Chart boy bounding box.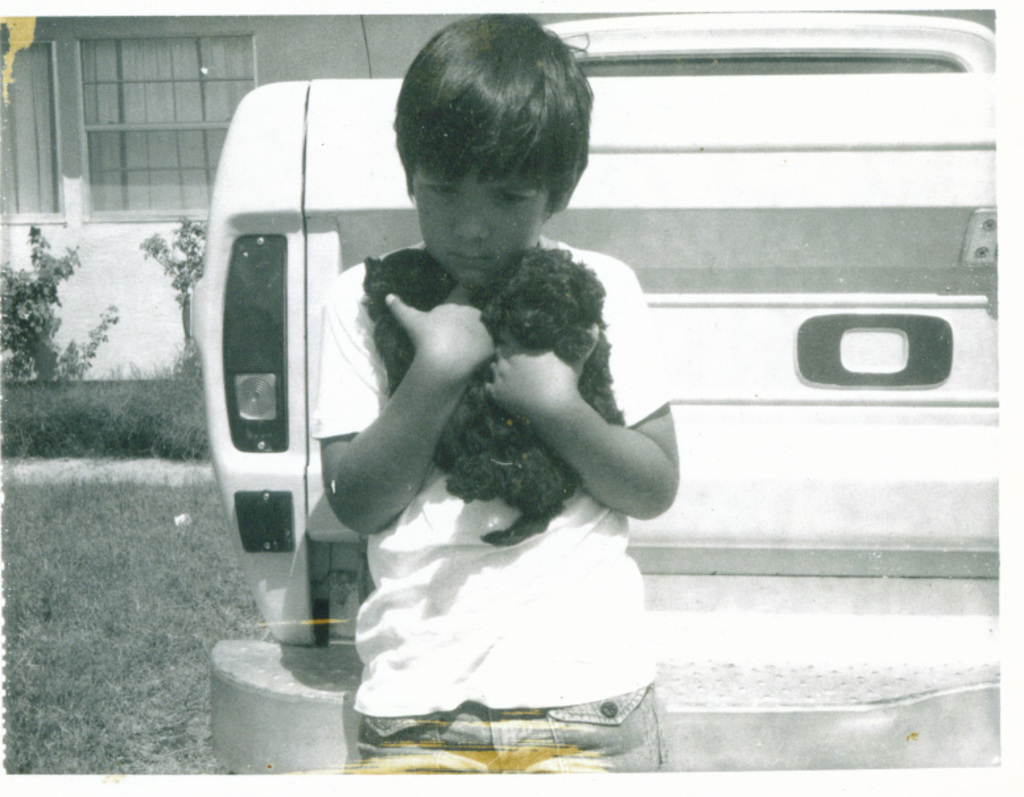
Charted: 302,17,672,764.
